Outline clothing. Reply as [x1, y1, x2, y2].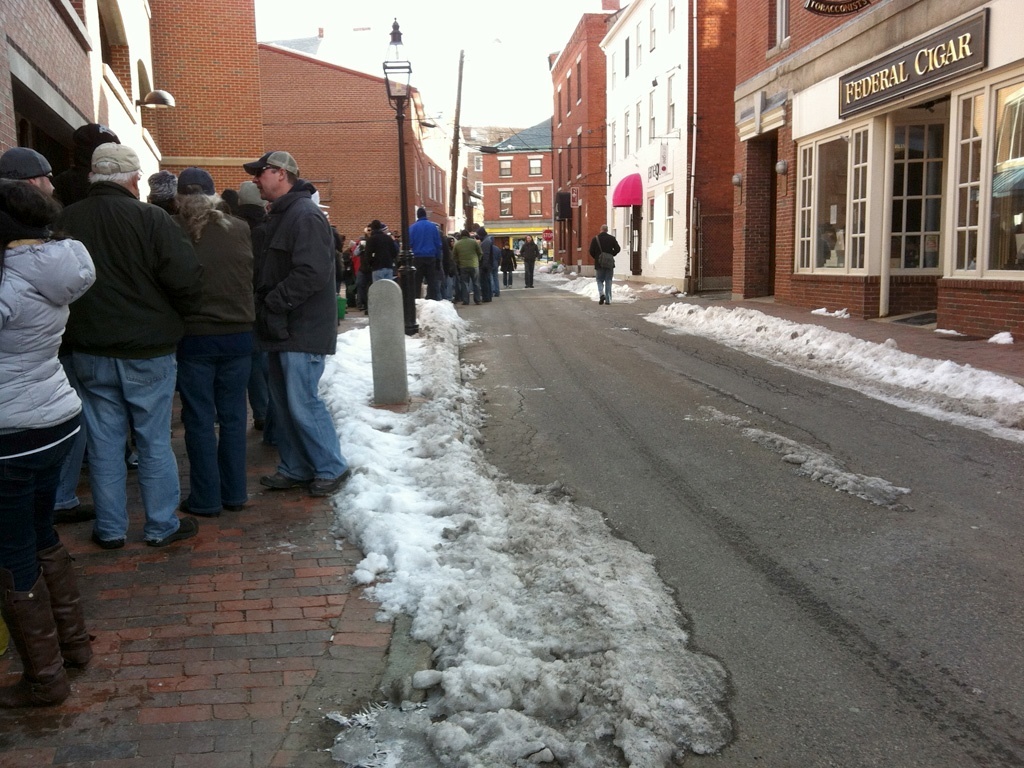
[498, 245, 516, 287].
